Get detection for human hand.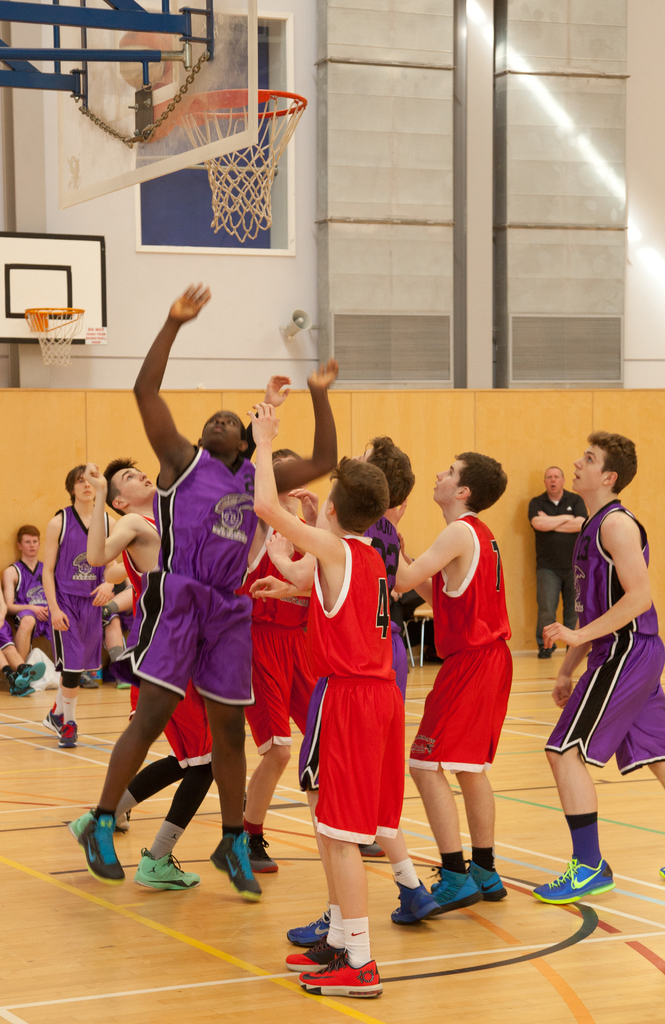
Detection: pyautogui.locateOnScreen(551, 680, 574, 708).
